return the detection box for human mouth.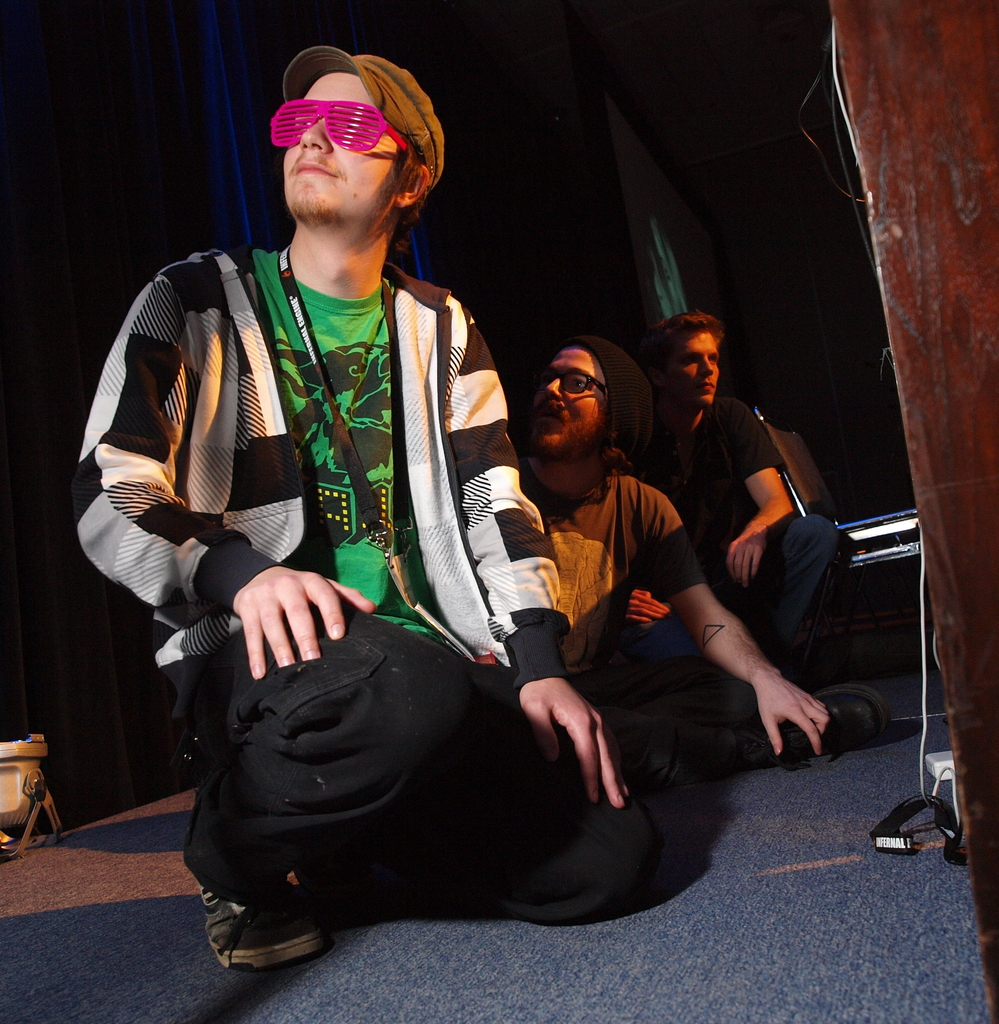
288 157 342 178.
